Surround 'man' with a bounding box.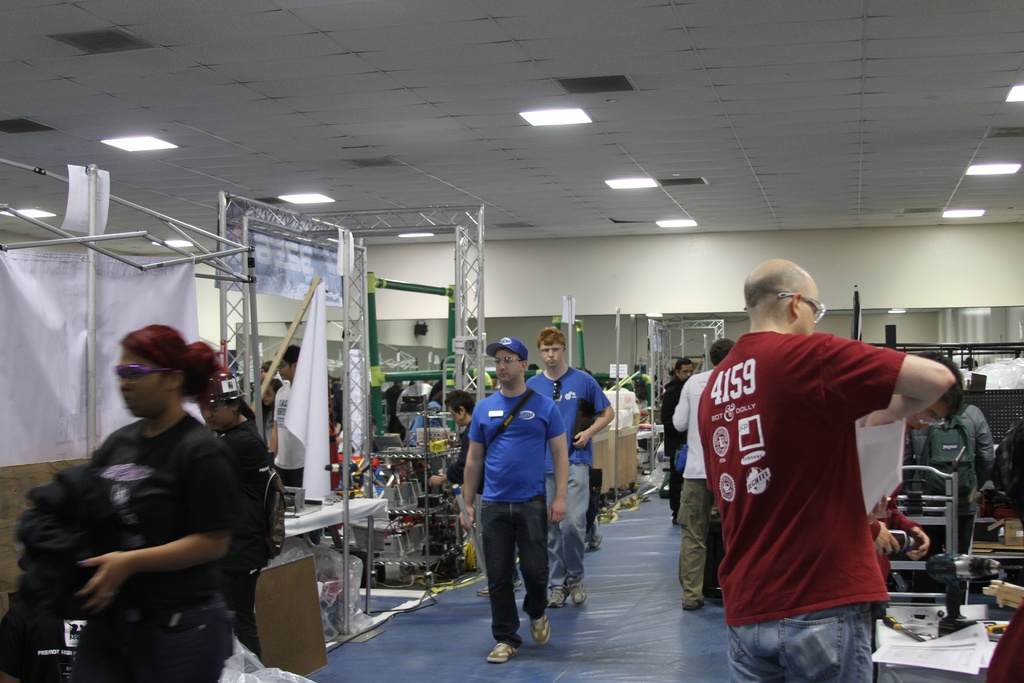
box=[692, 266, 966, 675].
